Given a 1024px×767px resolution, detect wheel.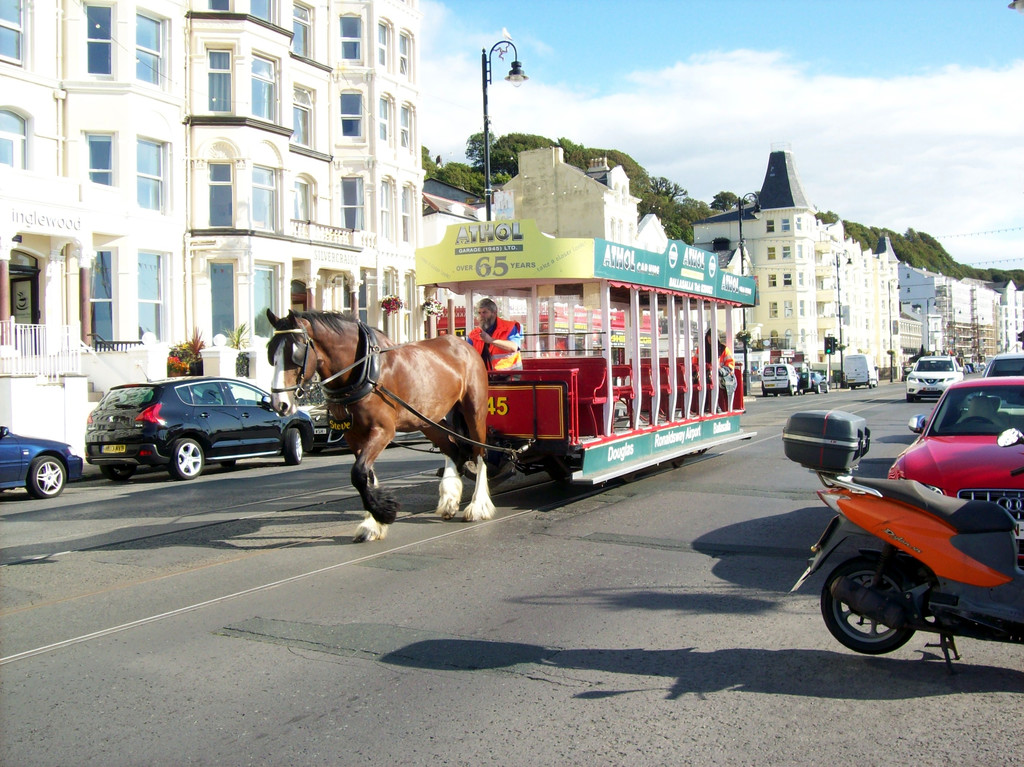
detection(828, 385, 831, 392).
